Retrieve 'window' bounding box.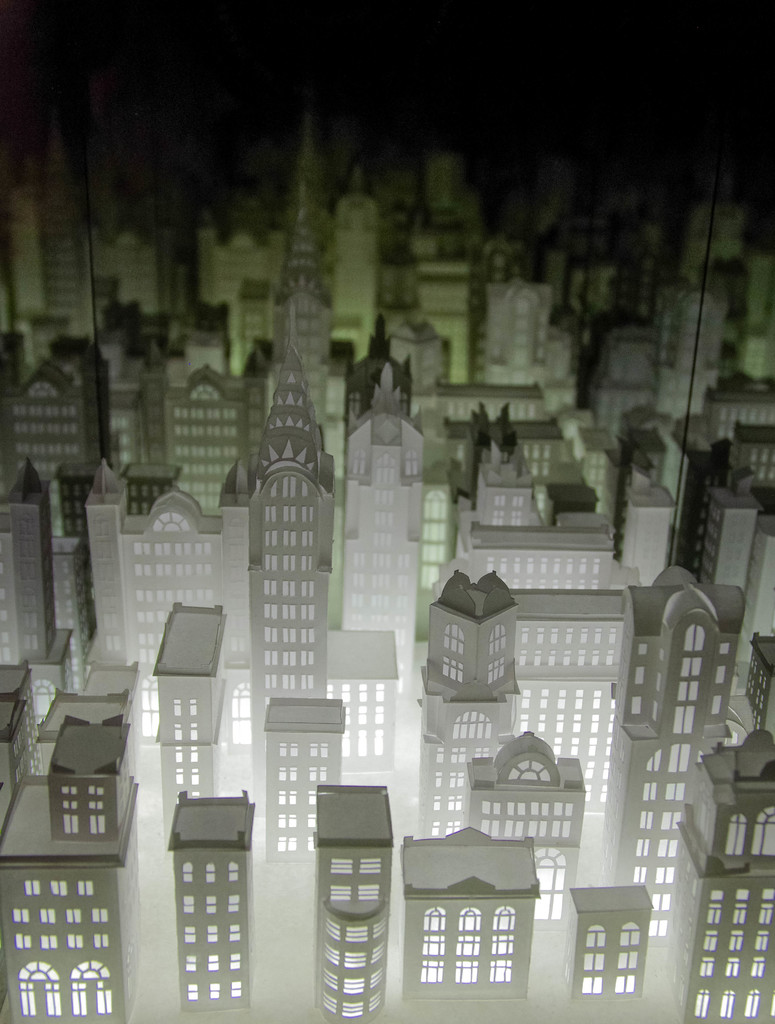
Bounding box: locate(17, 936, 34, 948).
